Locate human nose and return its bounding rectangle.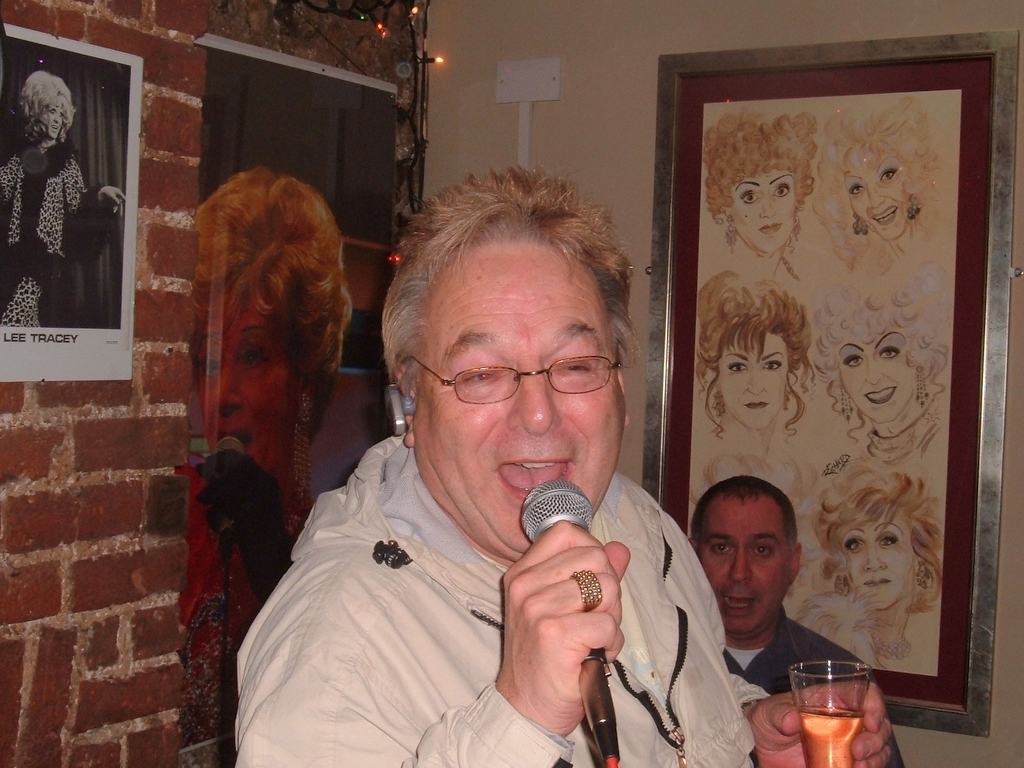
868, 189, 887, 209.
